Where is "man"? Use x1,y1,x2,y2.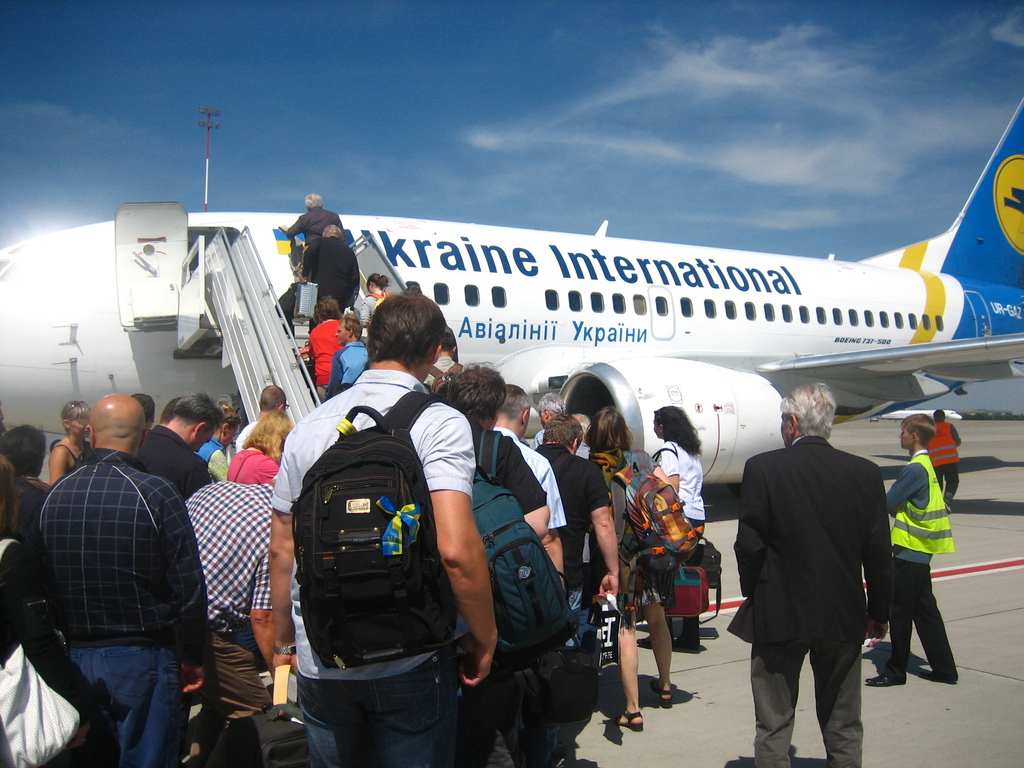
531,408,625,606.
